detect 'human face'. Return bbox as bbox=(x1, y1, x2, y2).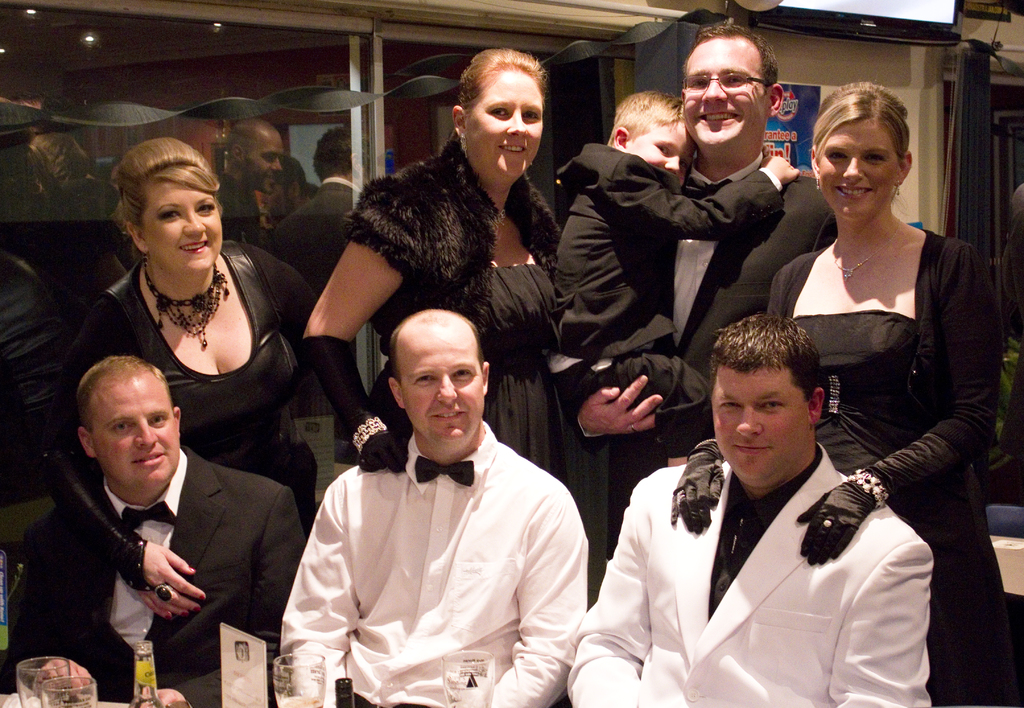
bbox=(684, 33, 765, 153).
